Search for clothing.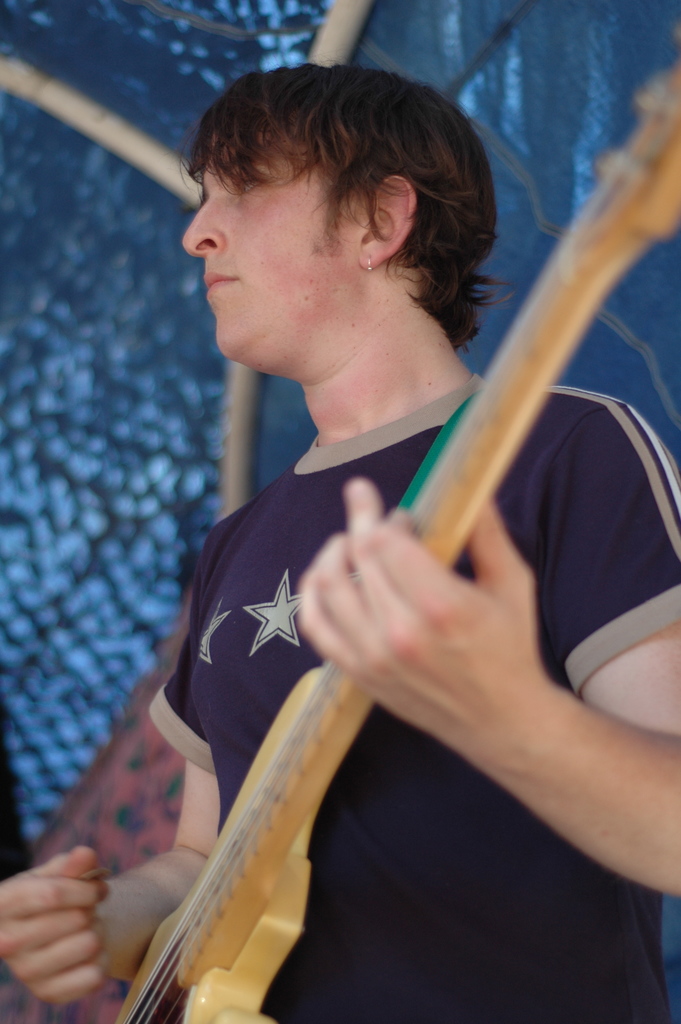
Found at 136,198,641,1023.
